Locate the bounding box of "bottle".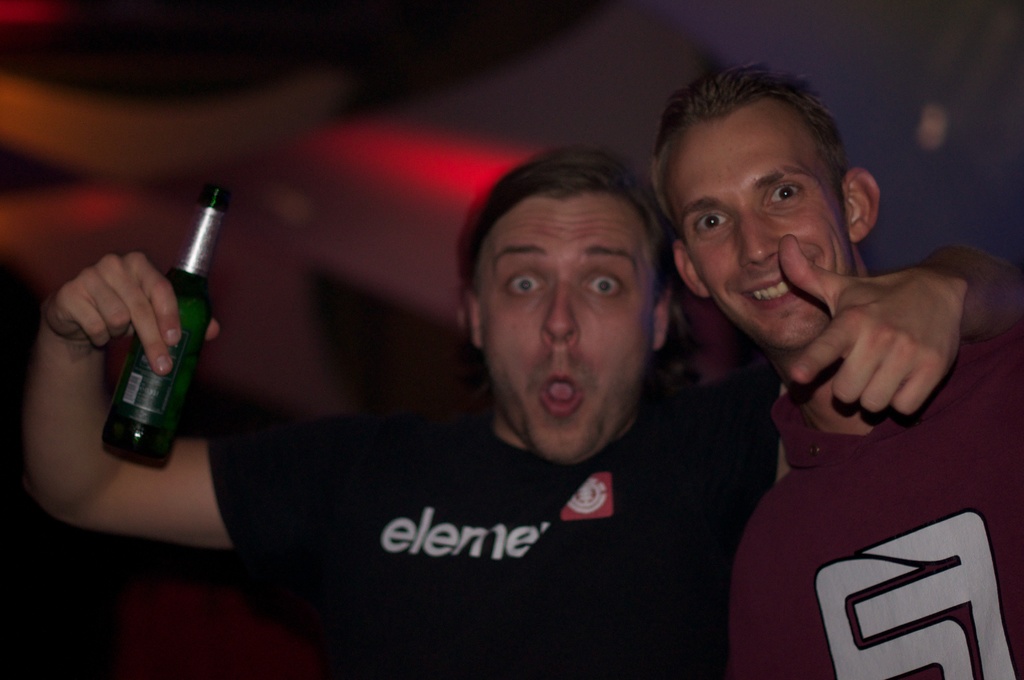
Bounding box: bbox(79, 202, 216, 441).
